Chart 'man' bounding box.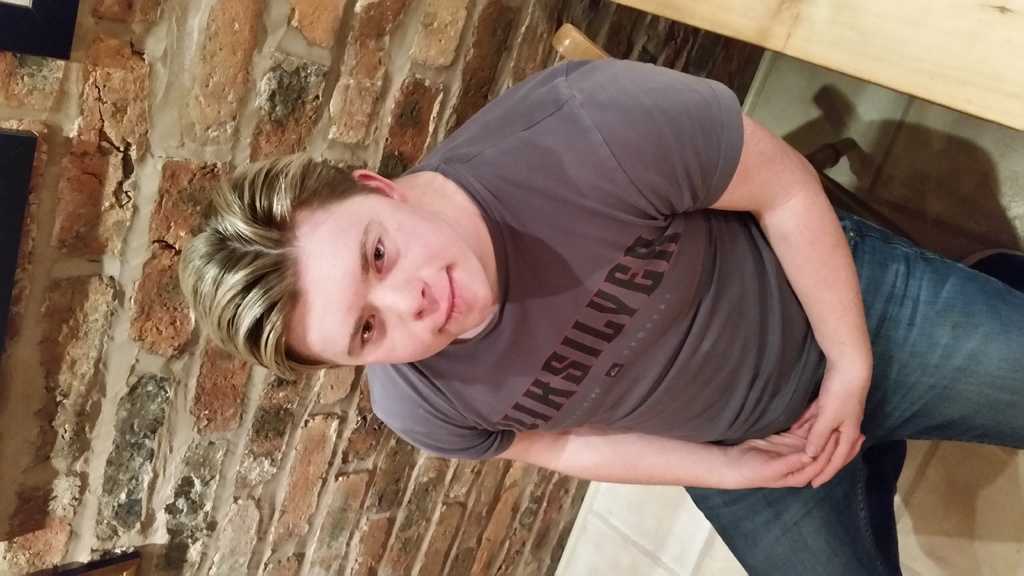
Charted: [255, 26, 961, 538].
